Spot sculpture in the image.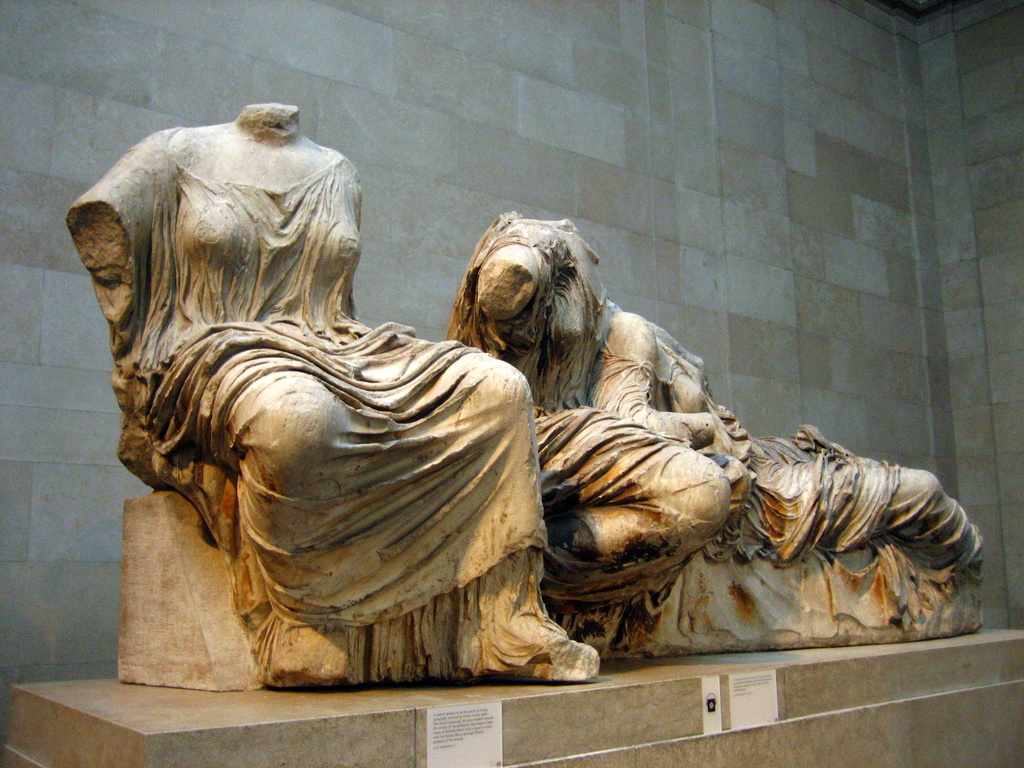
sculpture found at [left=442, top=198, right=990, bottom=641].
